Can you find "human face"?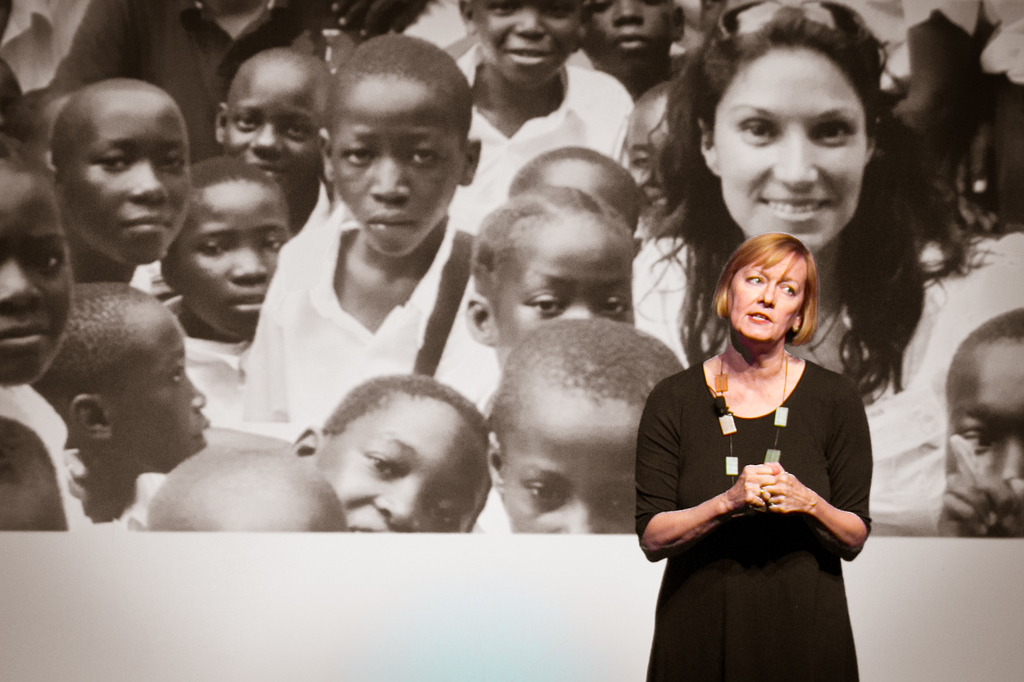
Yes, bounding box: 503/399/652/539.
